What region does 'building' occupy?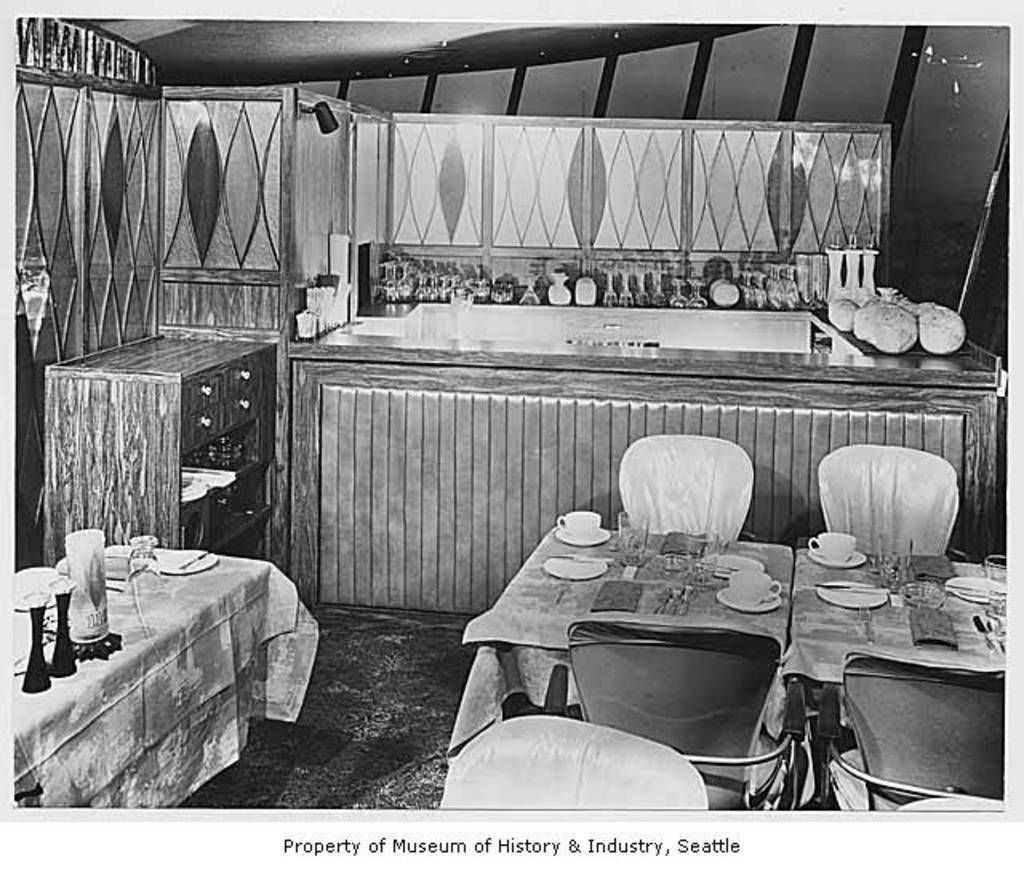
[x1=11, y1=19, x2=1006, y2=822].
